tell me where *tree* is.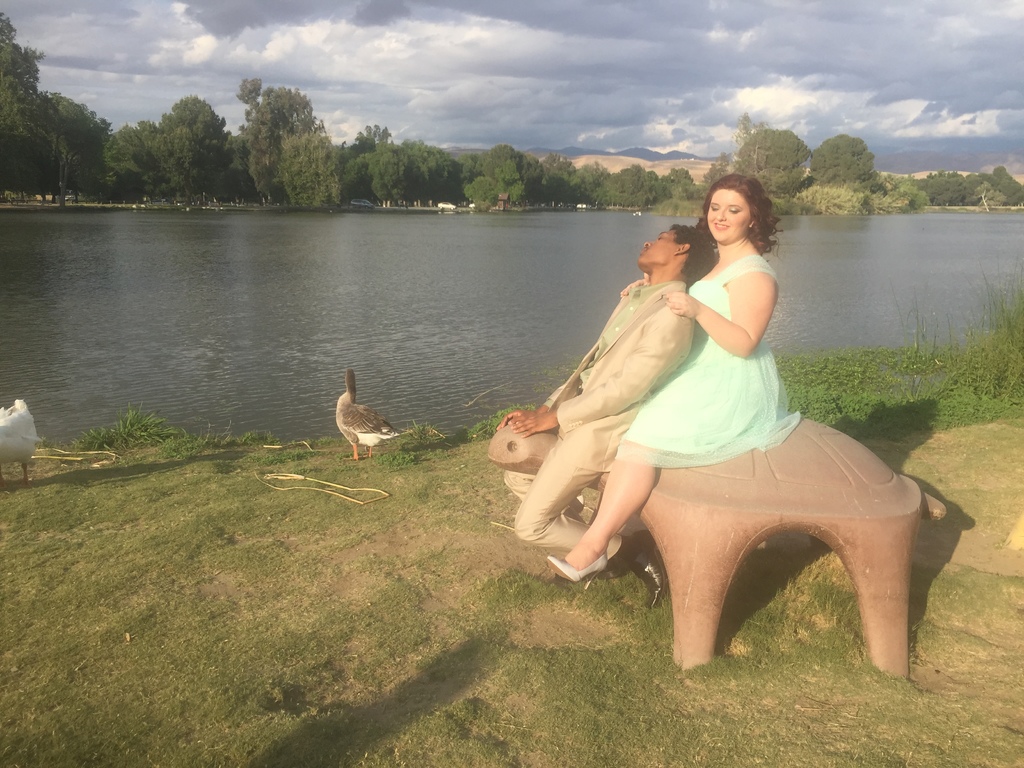
*tree* is at box(893, 164, 1023, 216).
